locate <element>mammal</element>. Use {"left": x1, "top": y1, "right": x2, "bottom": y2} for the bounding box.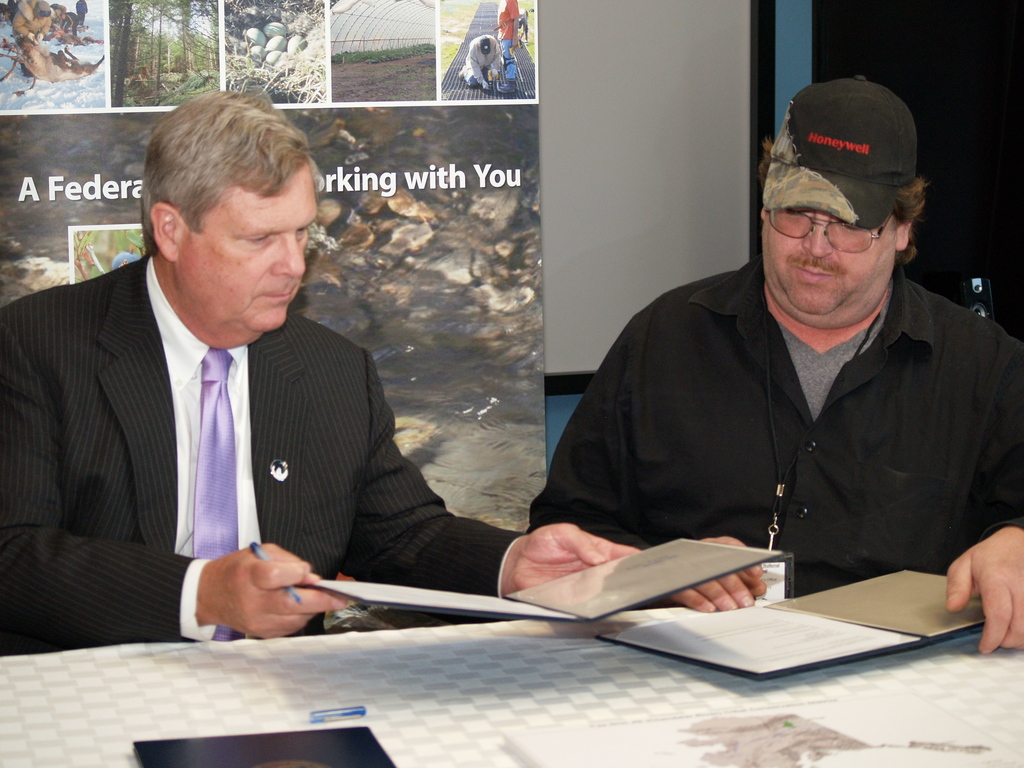
{"left": 55, "top": 3, "right": 65, "bottom": 27}.
